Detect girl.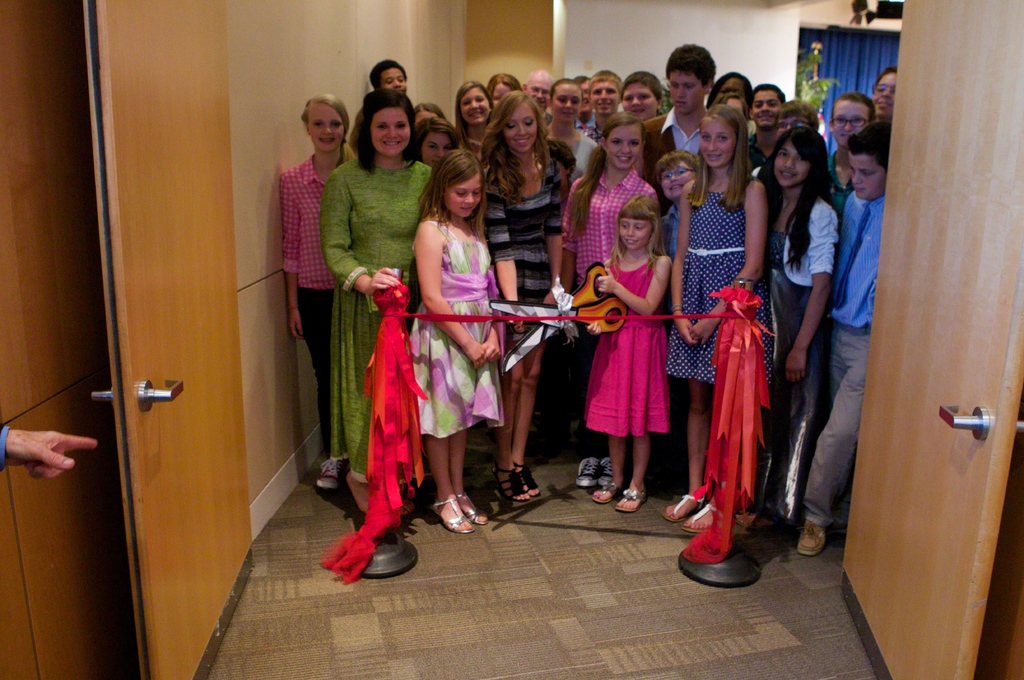
Detected at Rect(316, 83, 441, 516).
